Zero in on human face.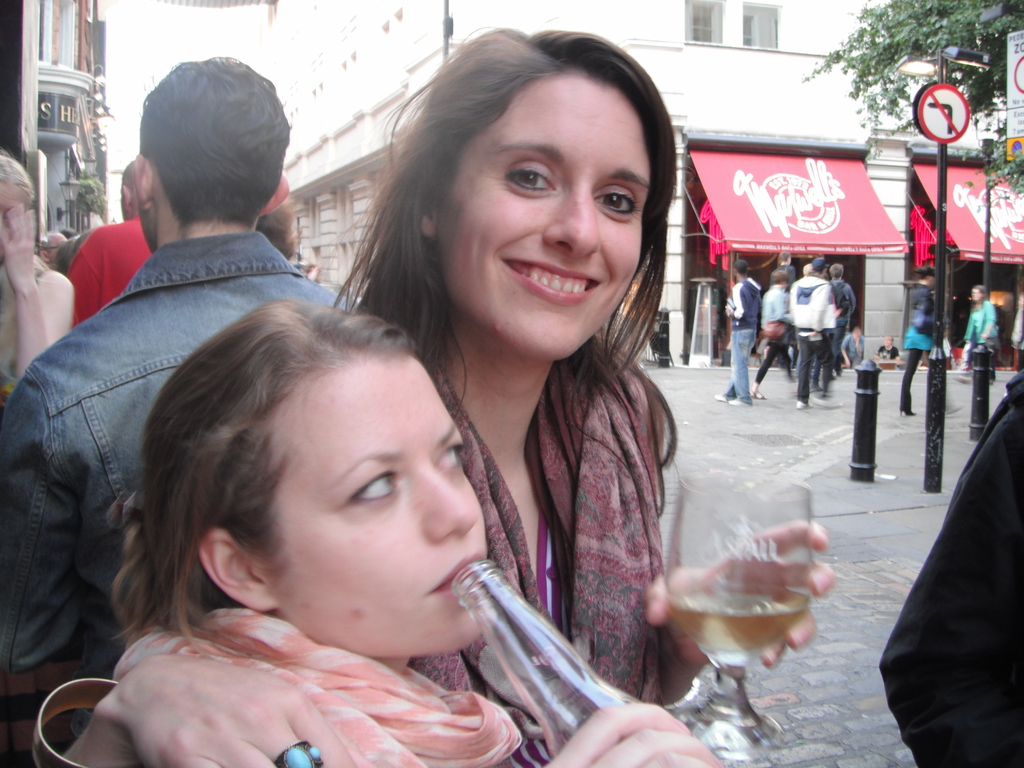
Zeroed in: 439, 79, 657, 361.
